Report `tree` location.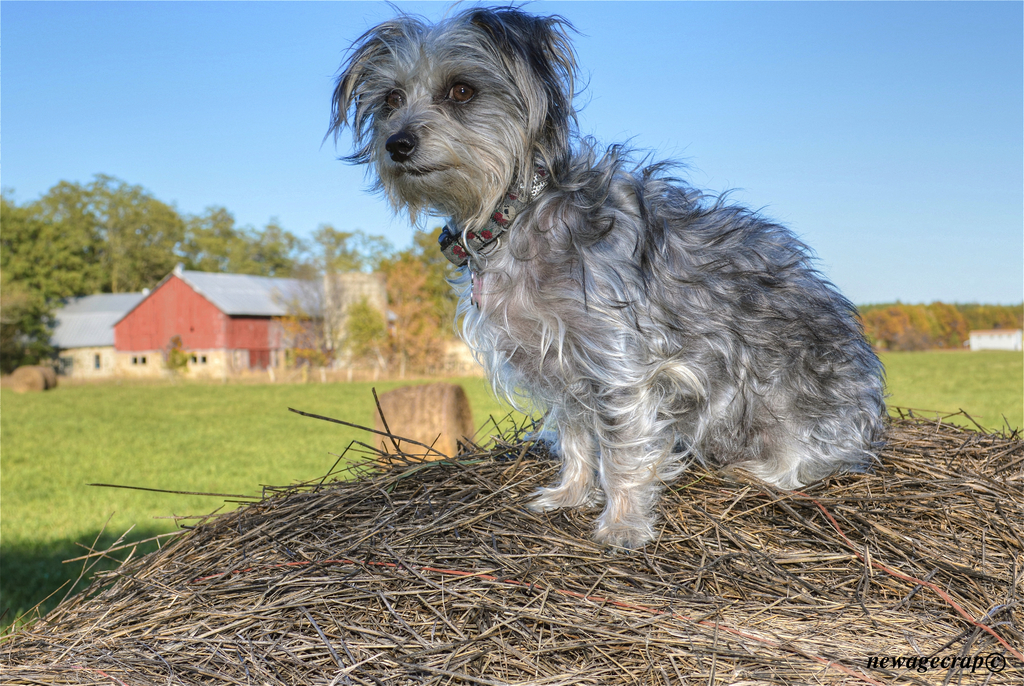
Report: region(12, 162, 198, 286).
